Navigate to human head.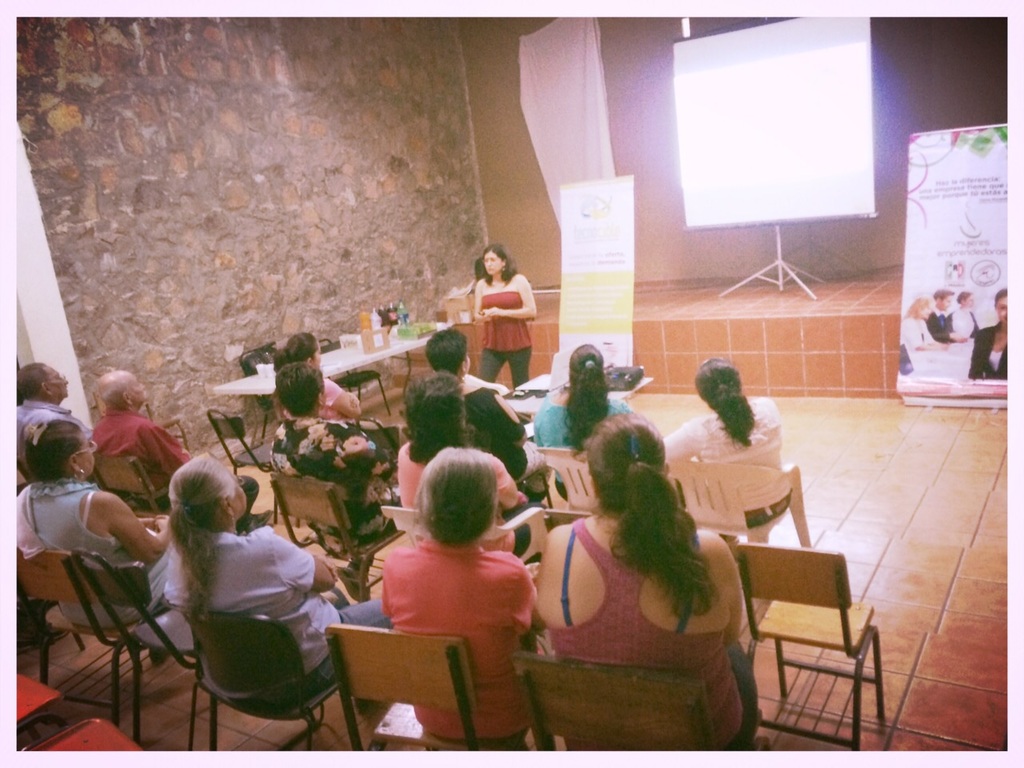
Navigation target: <box>22,418,94,476</box>.
